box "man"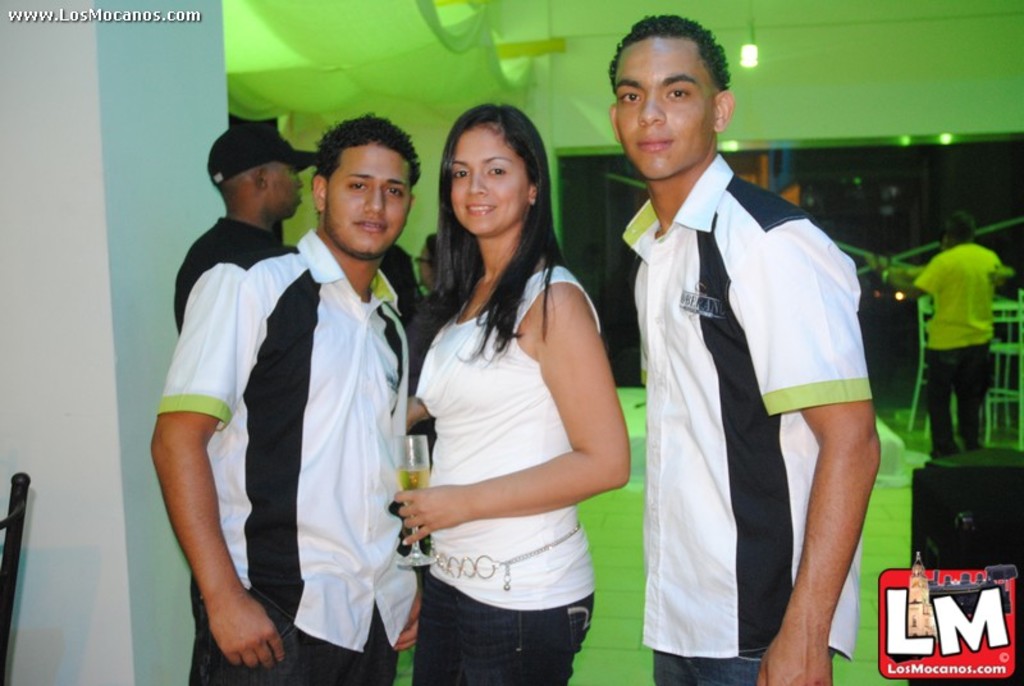
[x1=896, y1=202, x2=1012, y2=468]
